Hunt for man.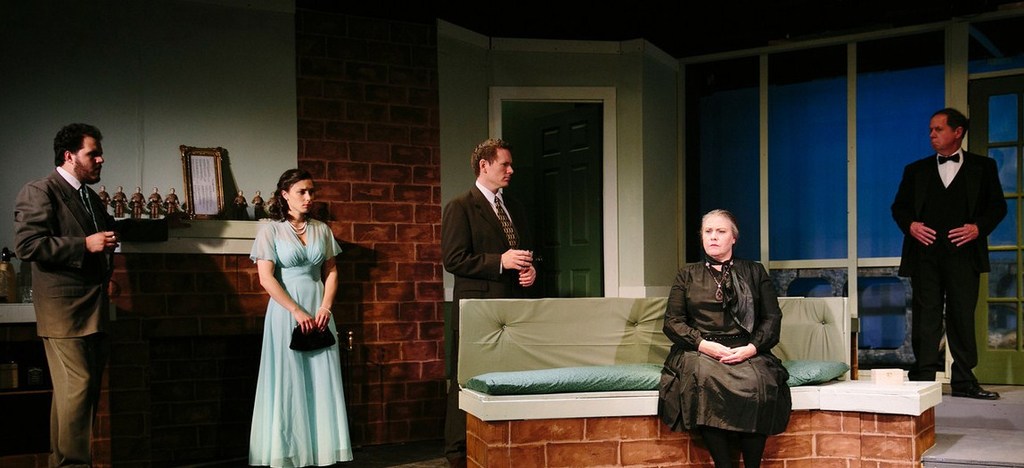
Hunted down at x1=17 y1=100 x2=129 y2=463.
